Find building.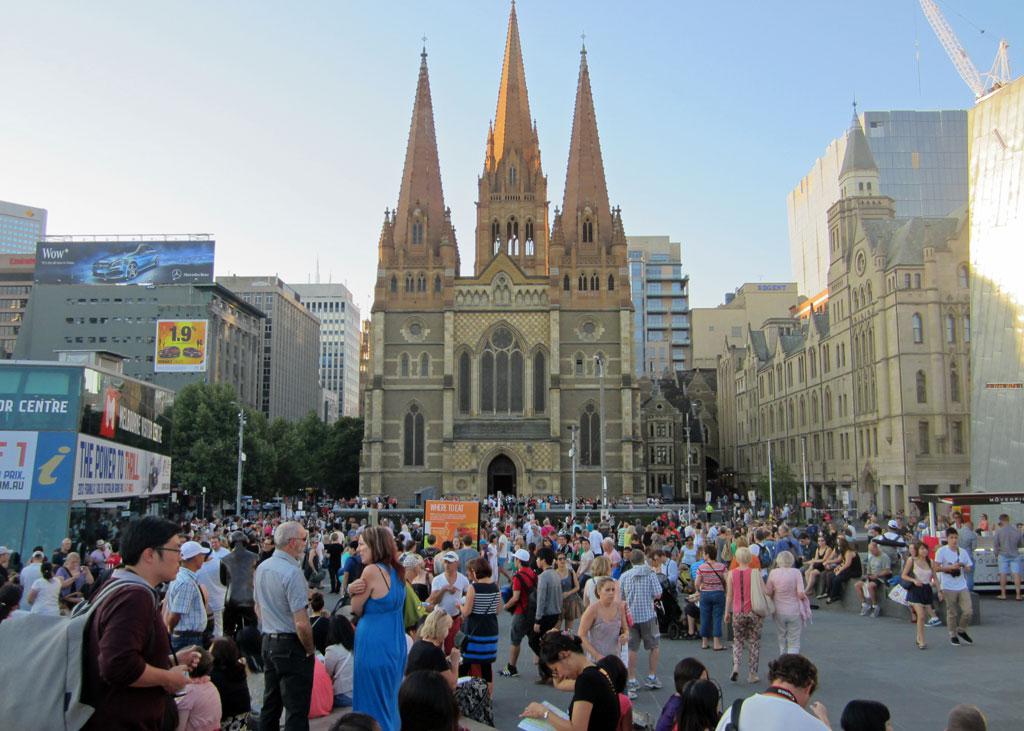
[690, 281, 797, 370].
